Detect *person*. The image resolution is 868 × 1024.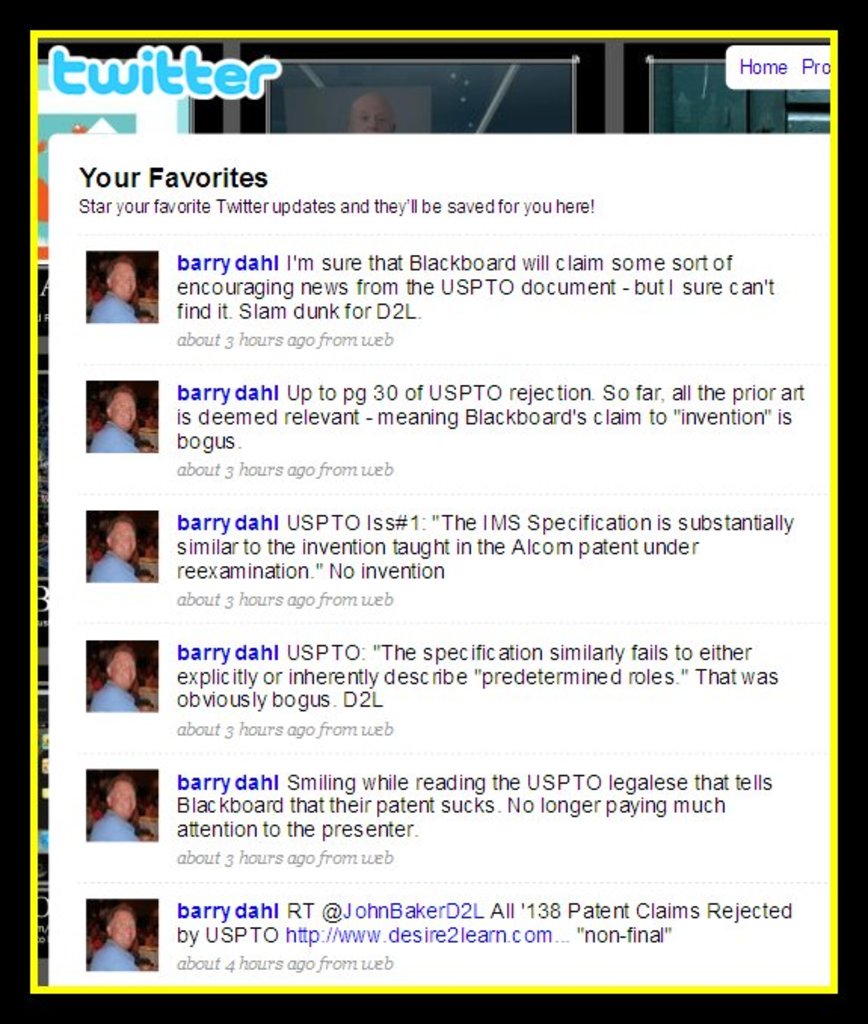
91,908,139,977.
